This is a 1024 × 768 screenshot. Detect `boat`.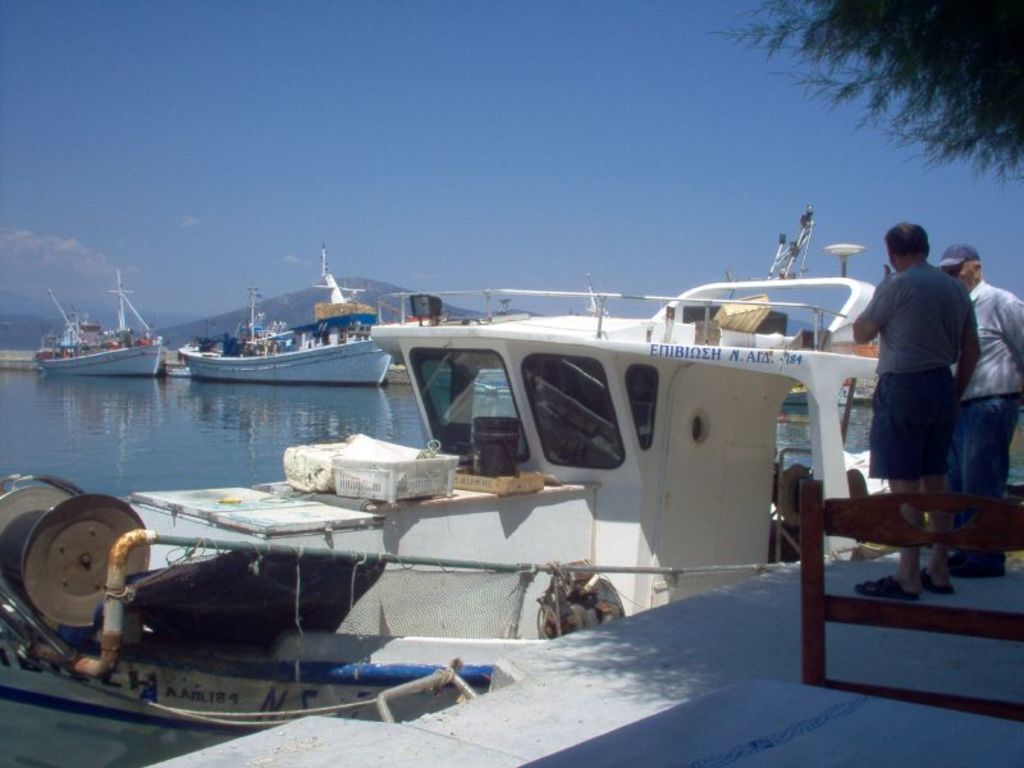
left=35, top=269, right=168, bottom=381.
